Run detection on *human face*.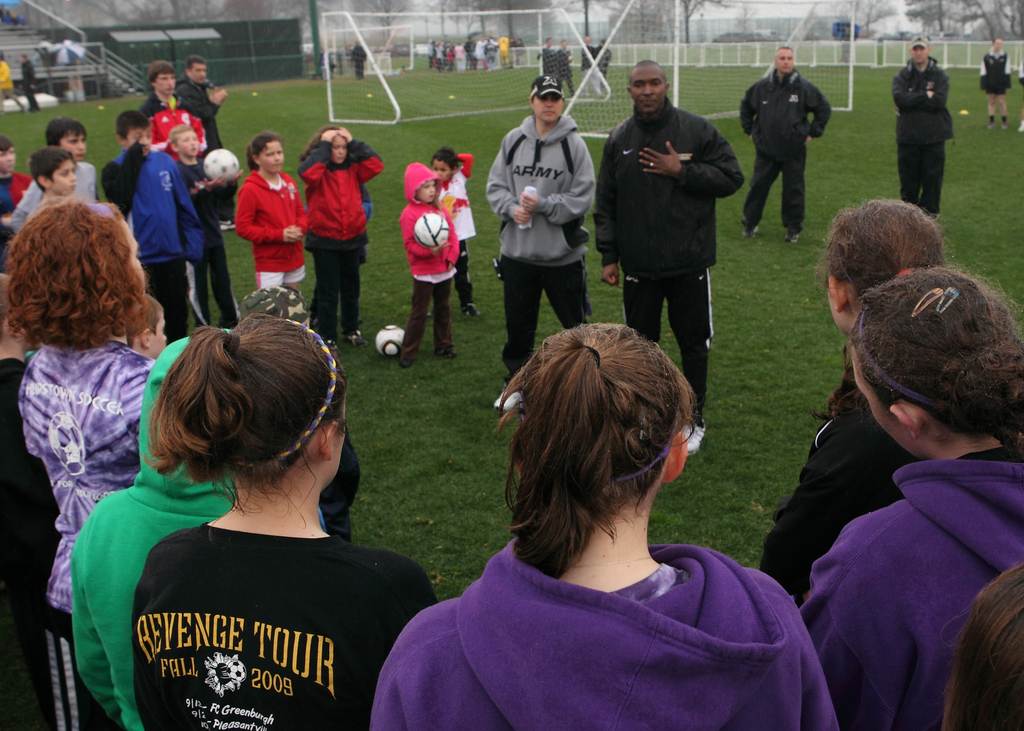
Result: bbox=[49, 157, 77, 195].
